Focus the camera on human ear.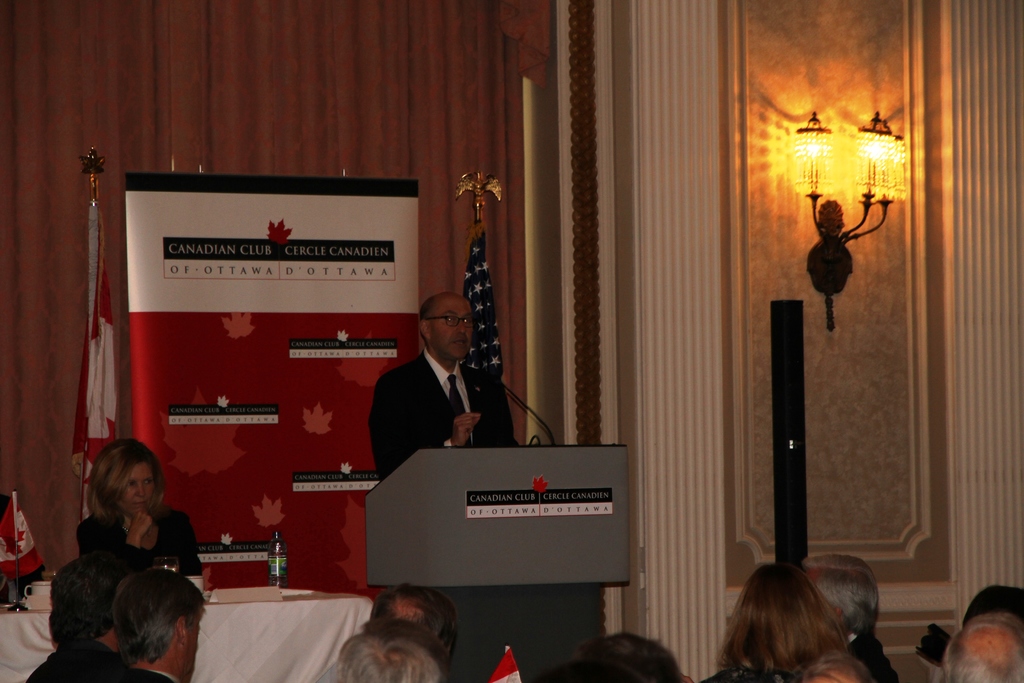
Focus region: <box>420,320,427,337</box>.
